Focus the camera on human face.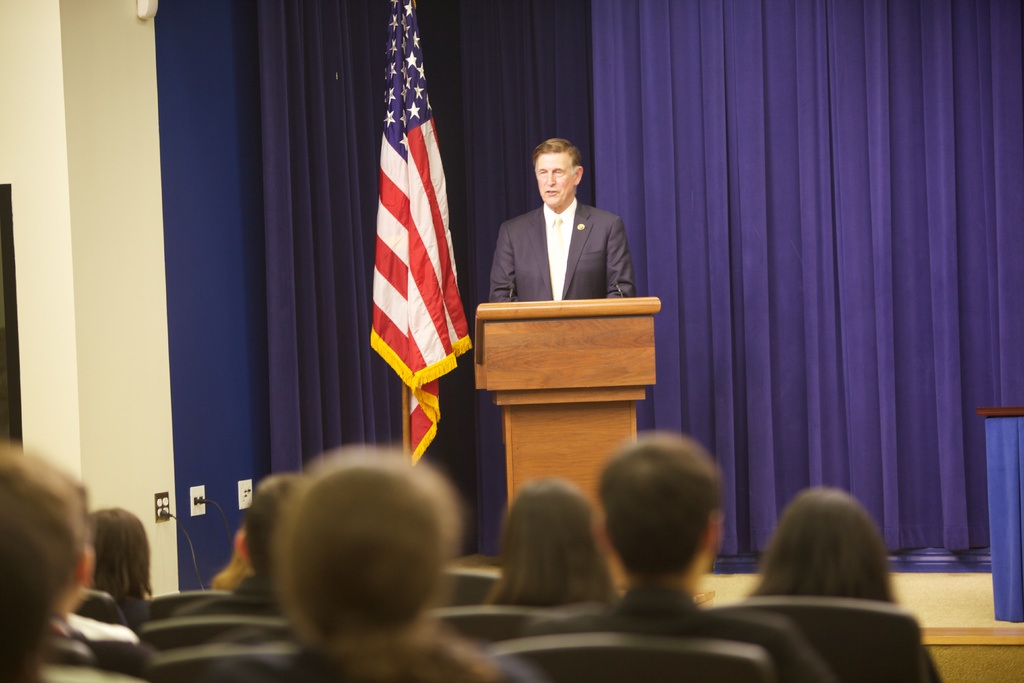
Focus region: box=[531, 153, 573, 205].
